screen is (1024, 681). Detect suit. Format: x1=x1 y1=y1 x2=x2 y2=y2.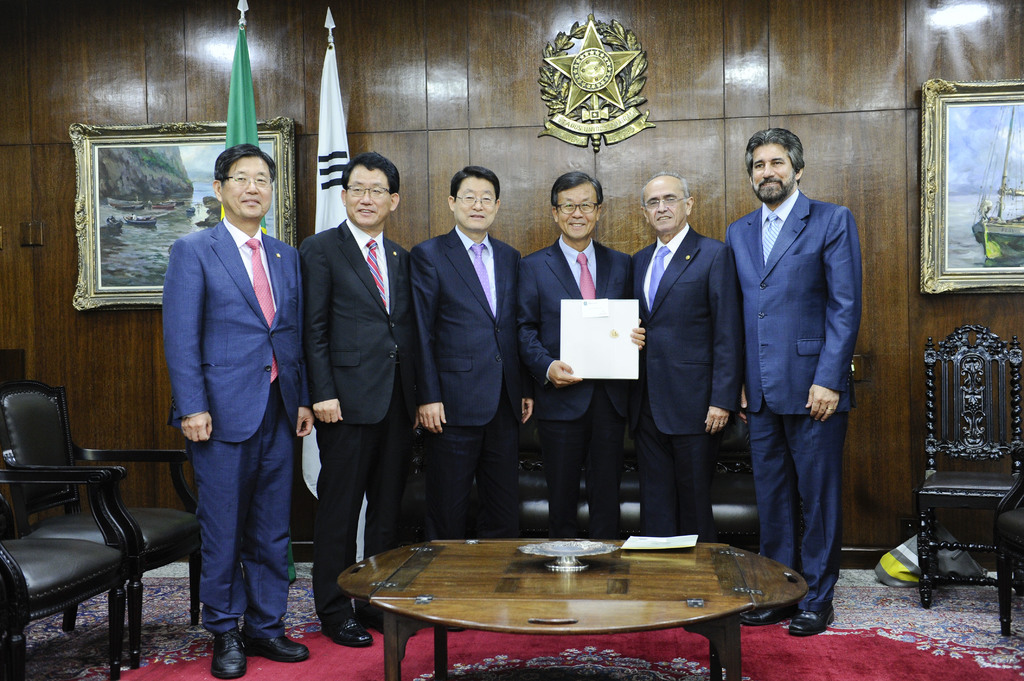
x1=406 y1=221 x2=538 y2=544.
